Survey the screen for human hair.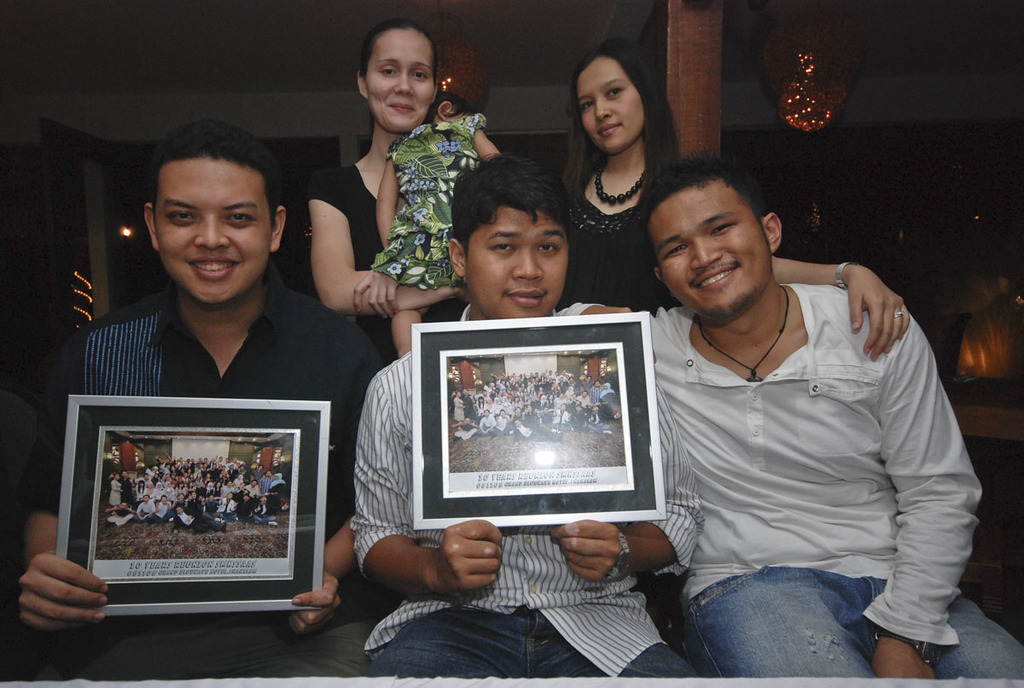
Survey found: l=416, t=87, r=479, b=128.
